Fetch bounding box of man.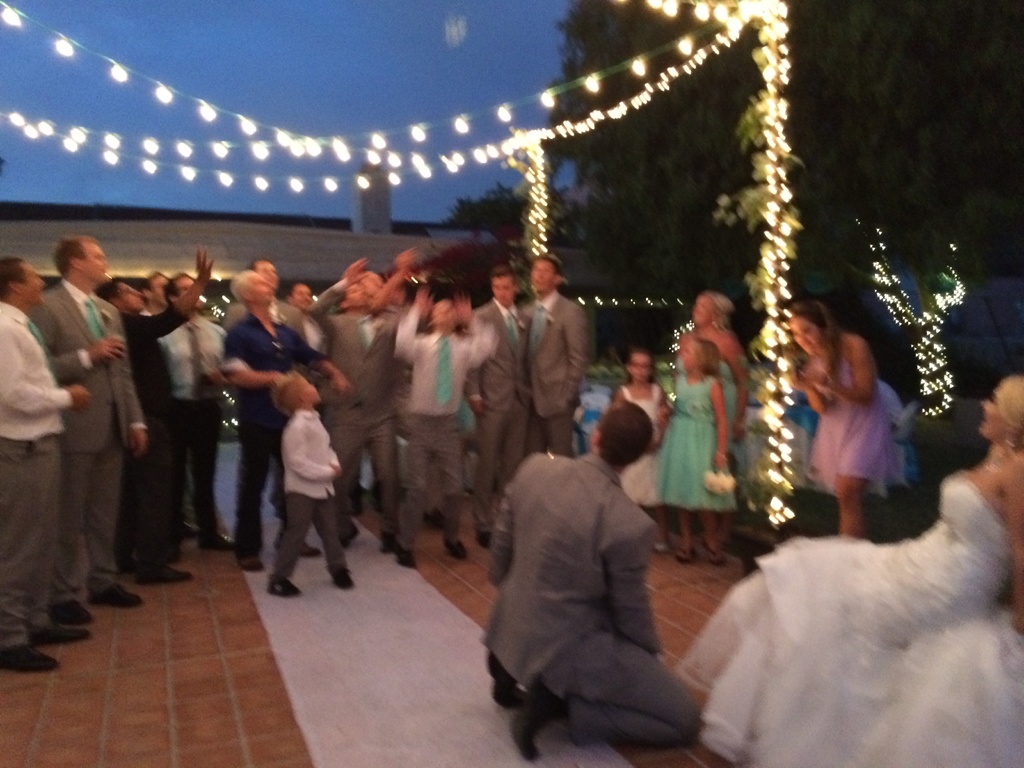
Bbox: pyautogui.locateOnScreen(30, 228, 162, 623).
